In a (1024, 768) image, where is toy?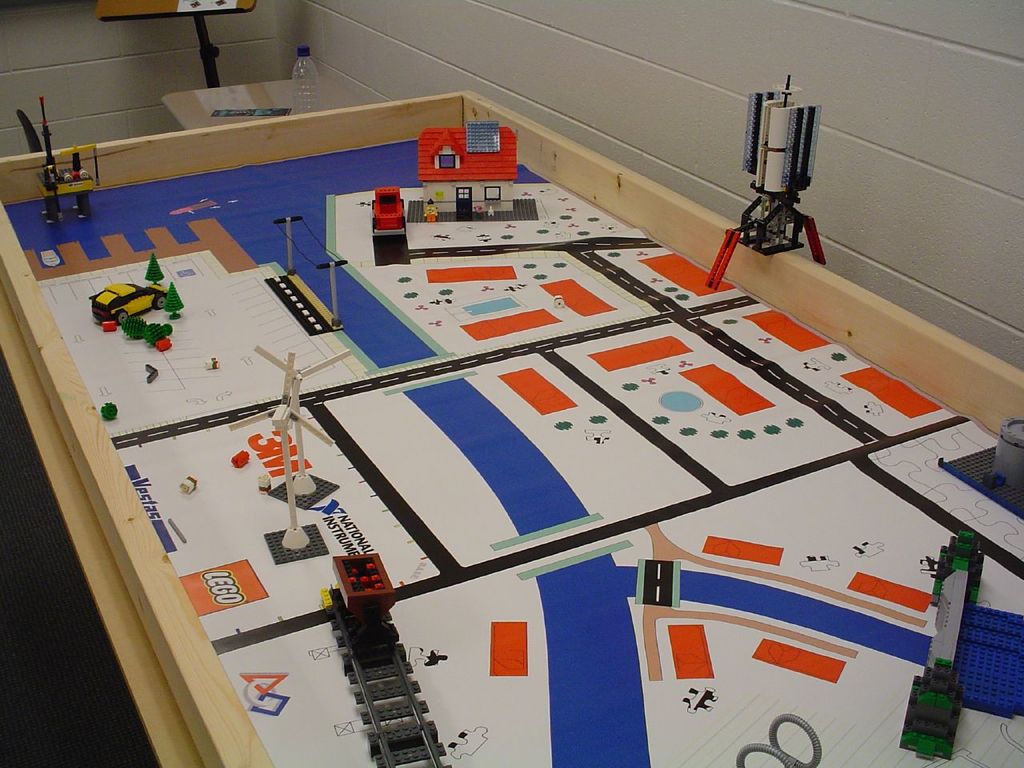
[118, 314, 149, 345].
